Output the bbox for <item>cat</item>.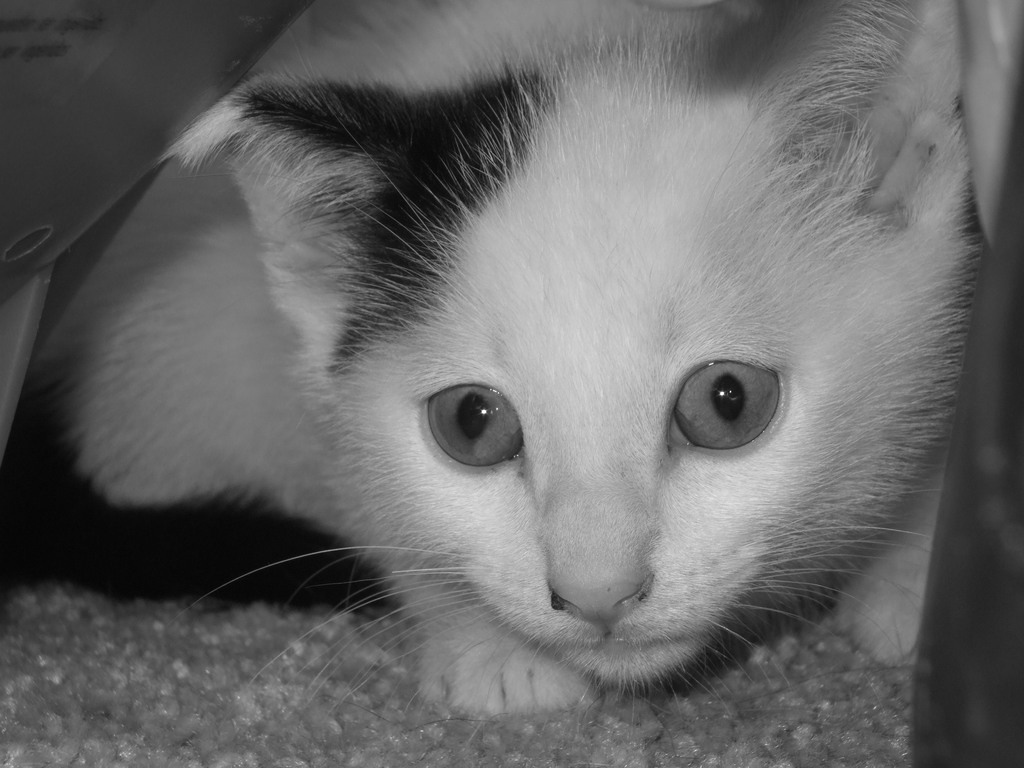
52 0 996 740.
